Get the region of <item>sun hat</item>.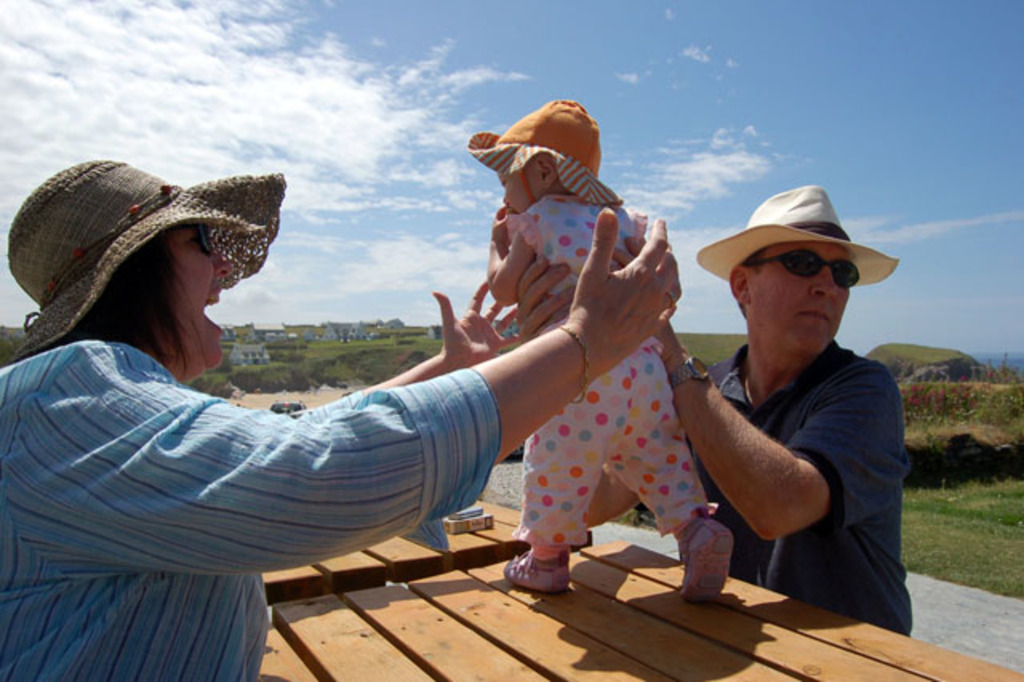
<box>696,183,909,296</box>.
